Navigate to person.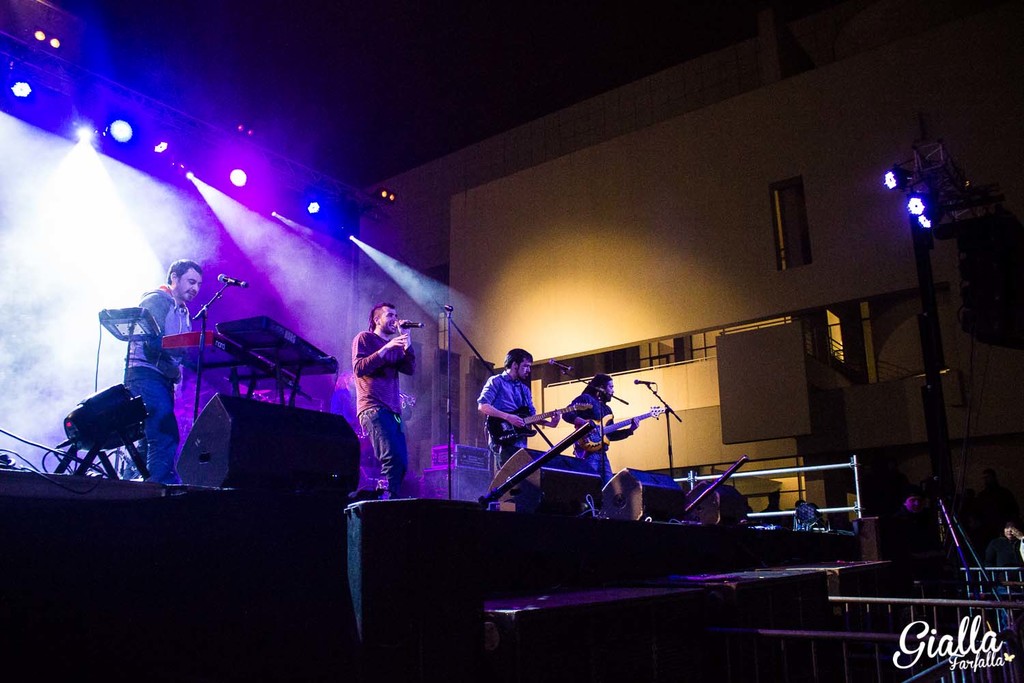
Navigation target: [x1=984, y1=521, x2=1023, y2=574].
